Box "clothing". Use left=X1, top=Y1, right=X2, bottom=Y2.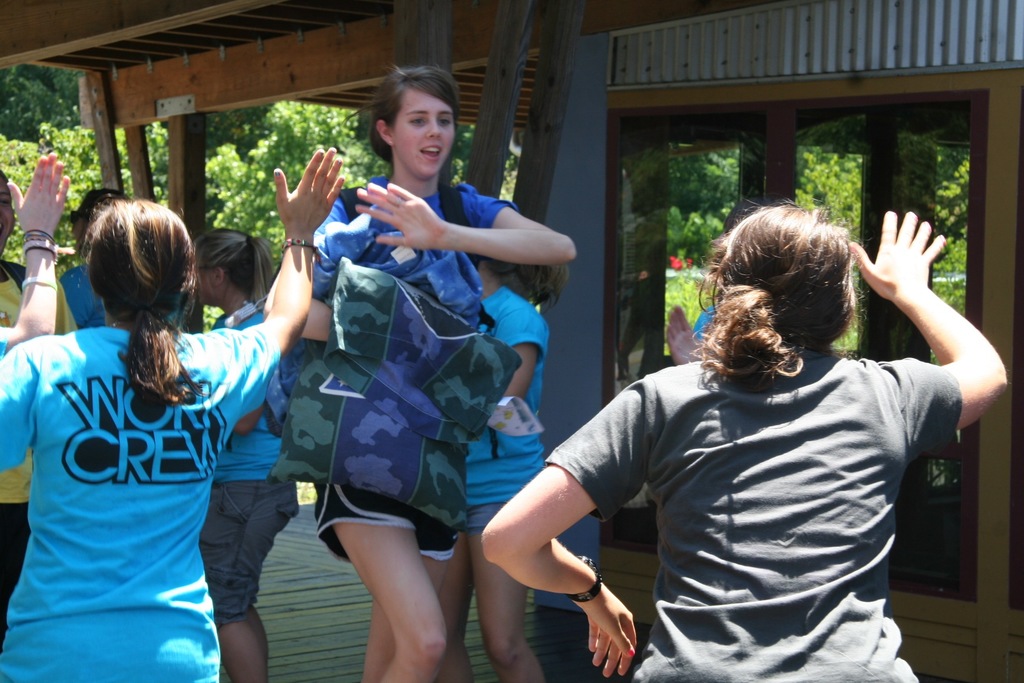
left=207, top=303, right=303, bottom=627.
